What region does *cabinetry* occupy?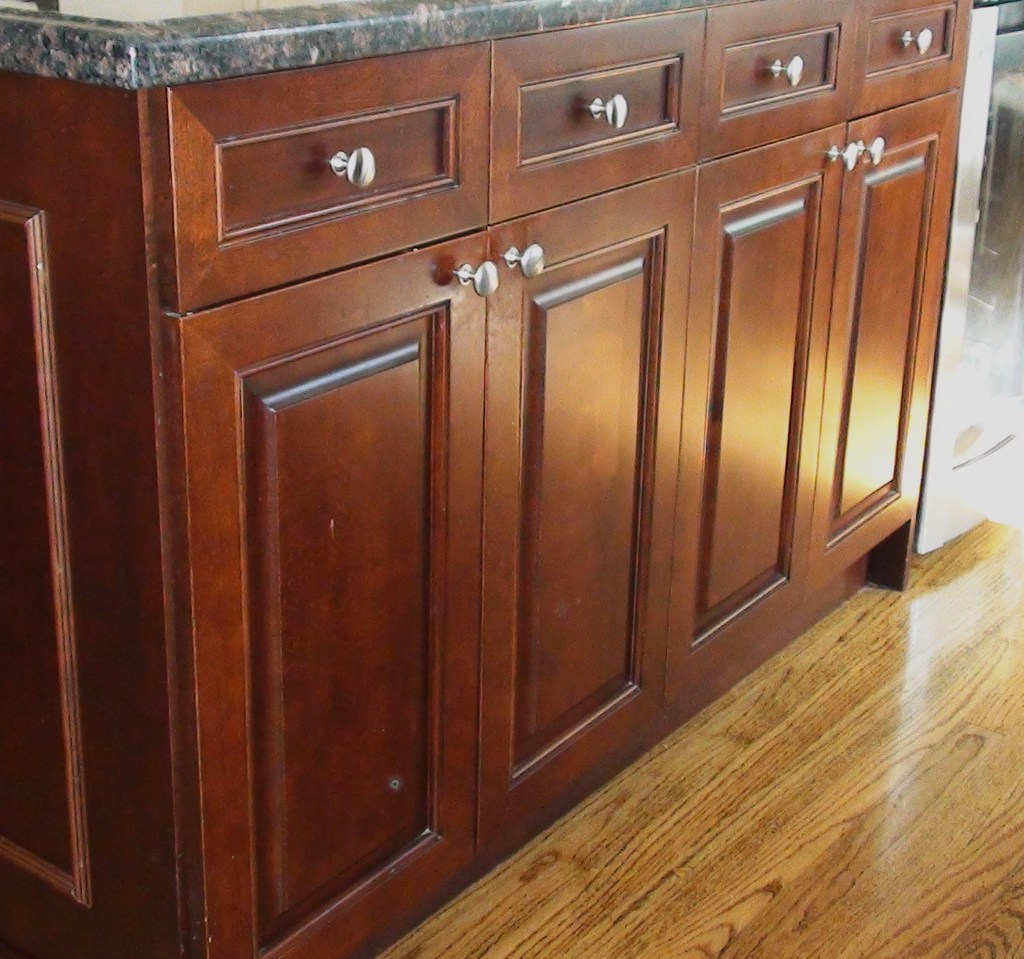
box=[679, 110, 843, 709].
